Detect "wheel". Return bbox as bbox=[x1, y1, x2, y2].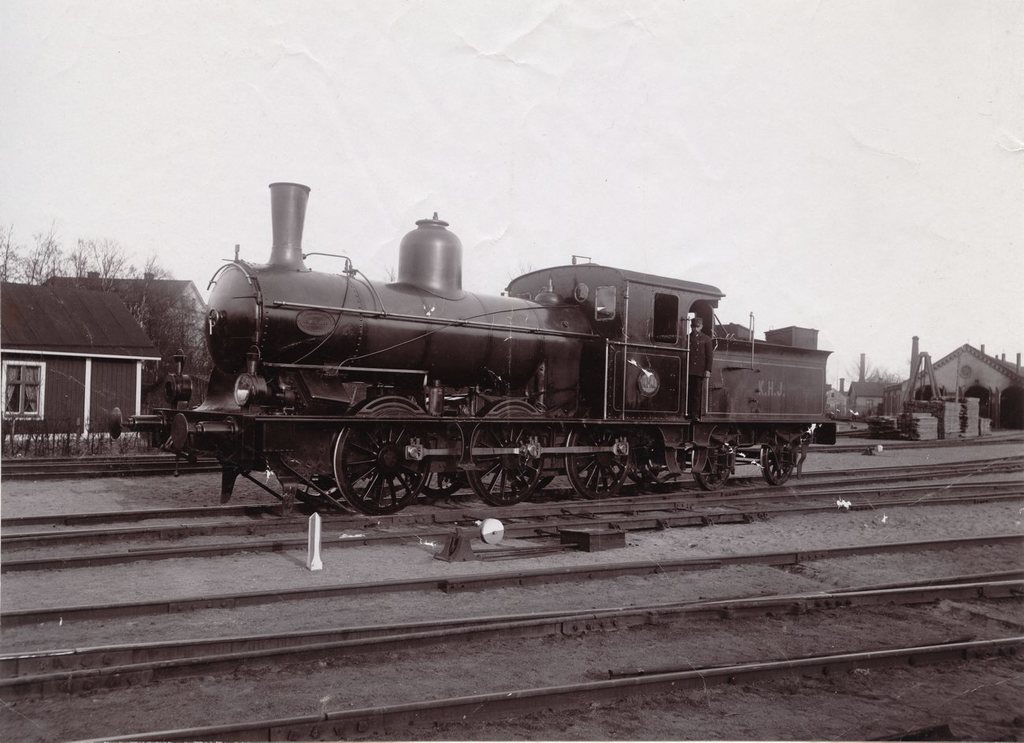
bbox=[366, 473, 421, 496].
